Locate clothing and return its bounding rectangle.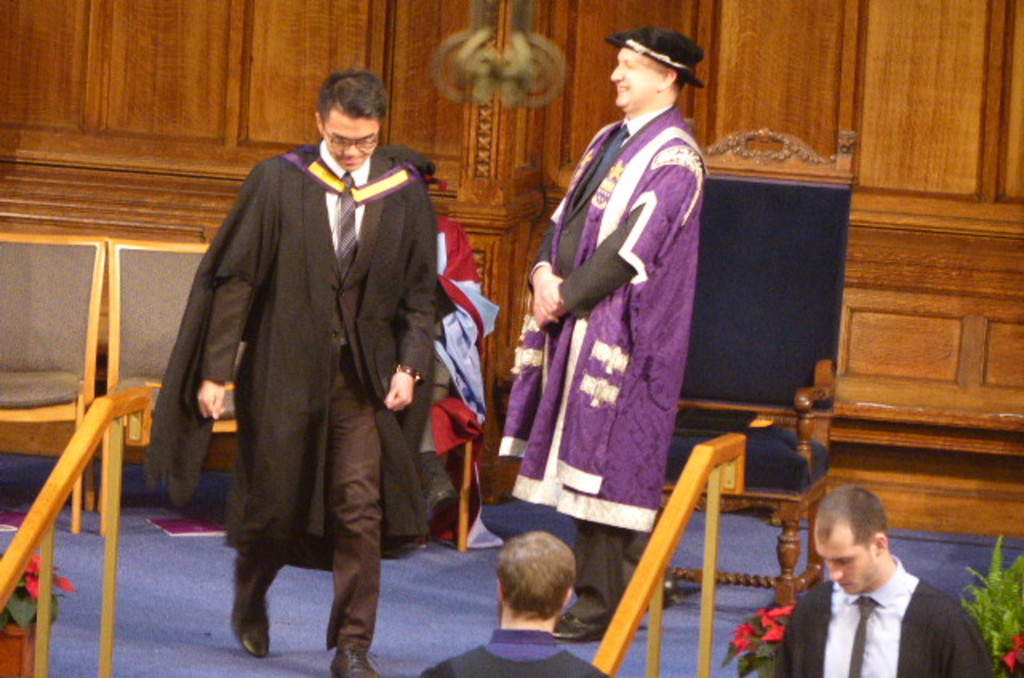
crop(786, 547, 1010, 677).
